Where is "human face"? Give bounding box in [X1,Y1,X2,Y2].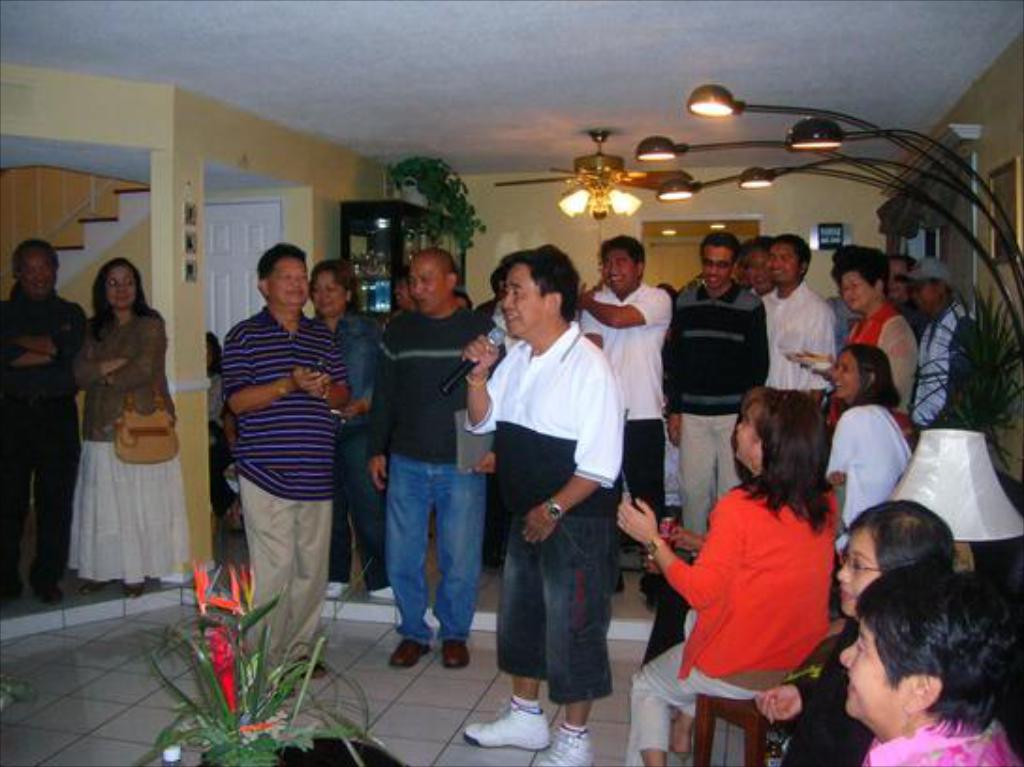
[913,286,936,308].
